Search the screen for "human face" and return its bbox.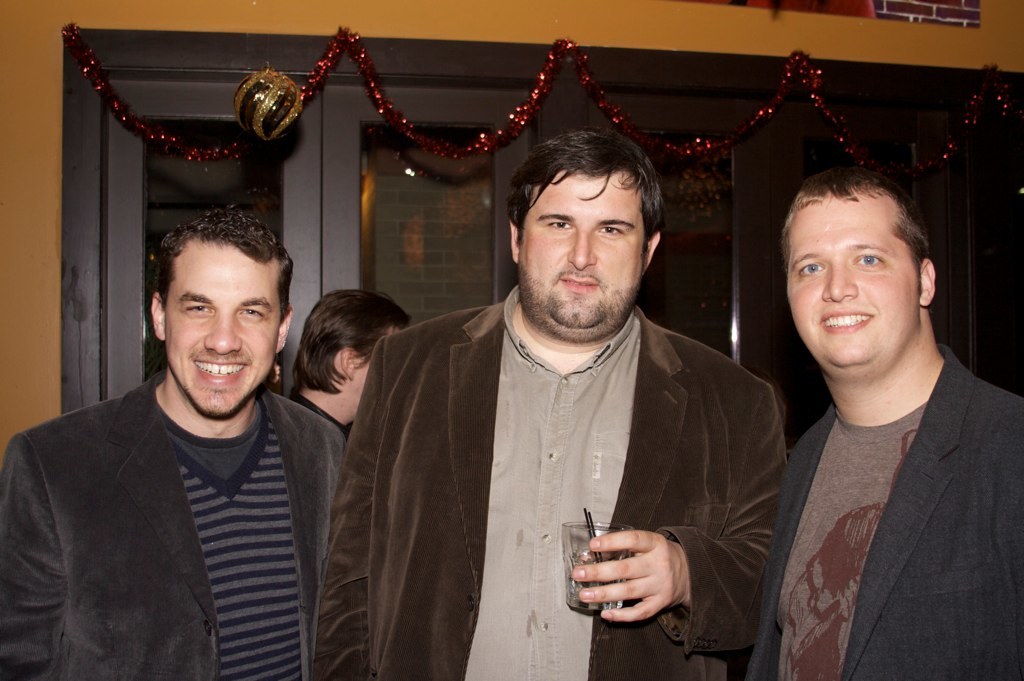
Found: 515:169:641:344.
